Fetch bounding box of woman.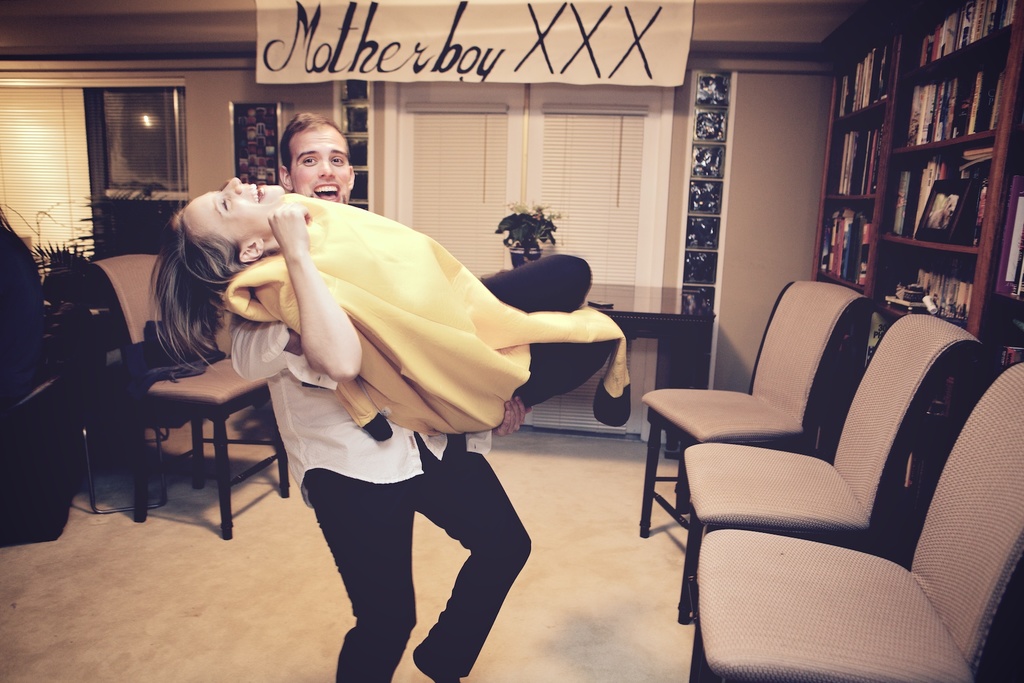
Bbox: (116,185,656,469).
